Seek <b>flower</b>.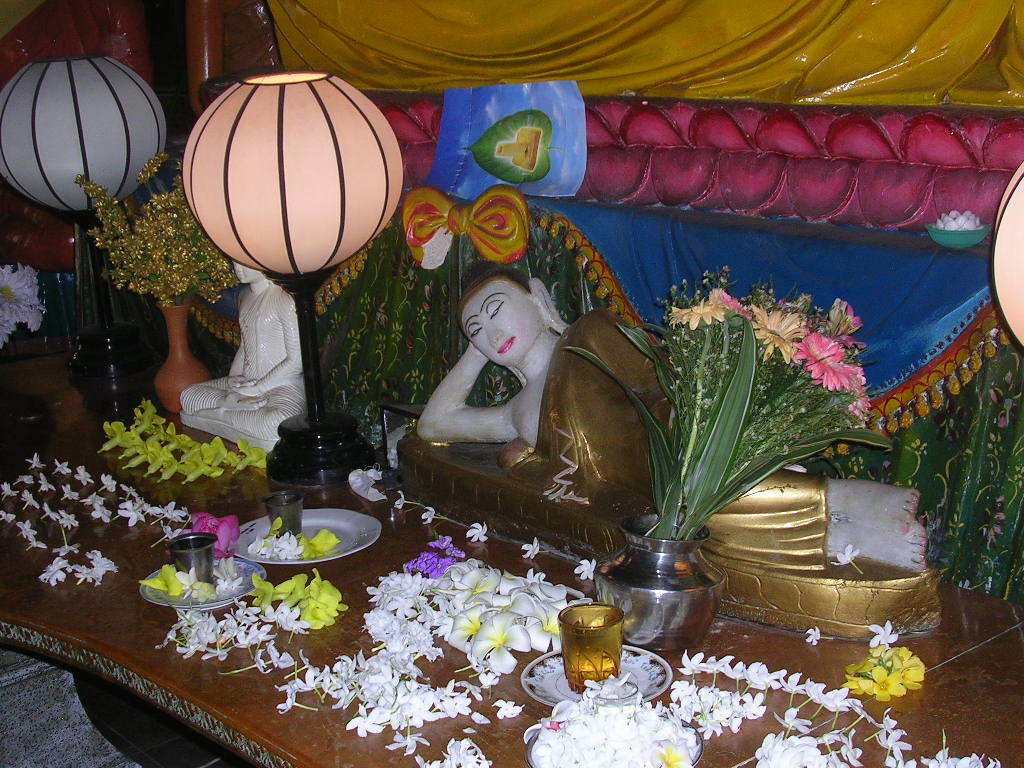
<box>22,535,49,554</box>.
